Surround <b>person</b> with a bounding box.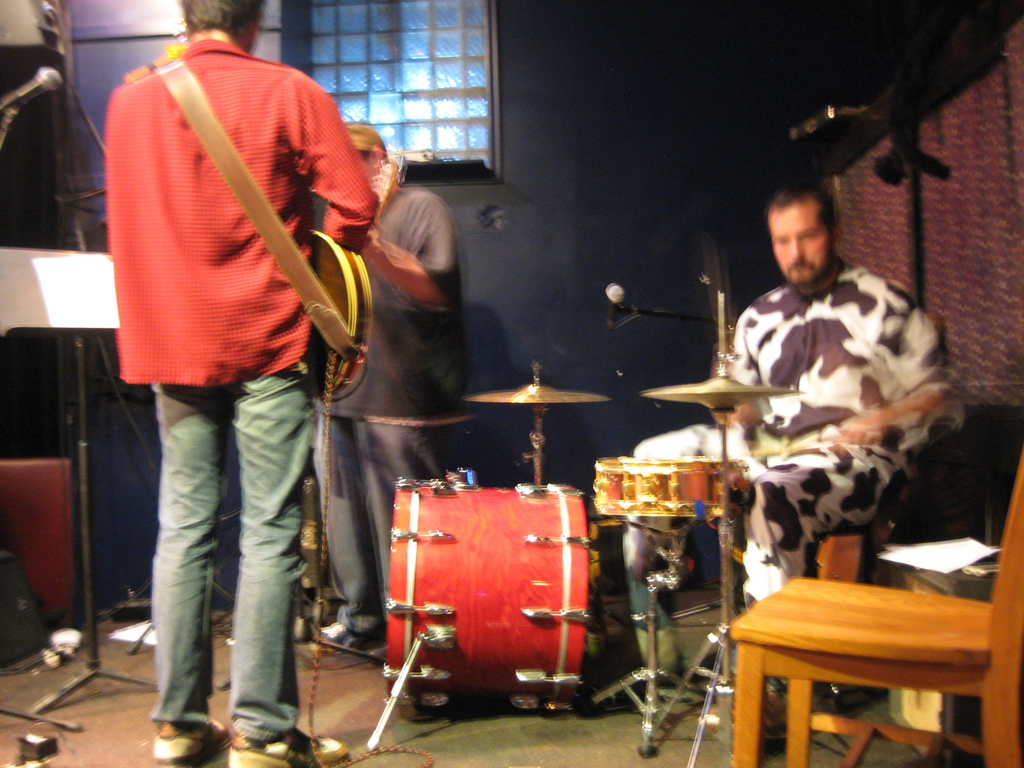
307:122:478:667.
